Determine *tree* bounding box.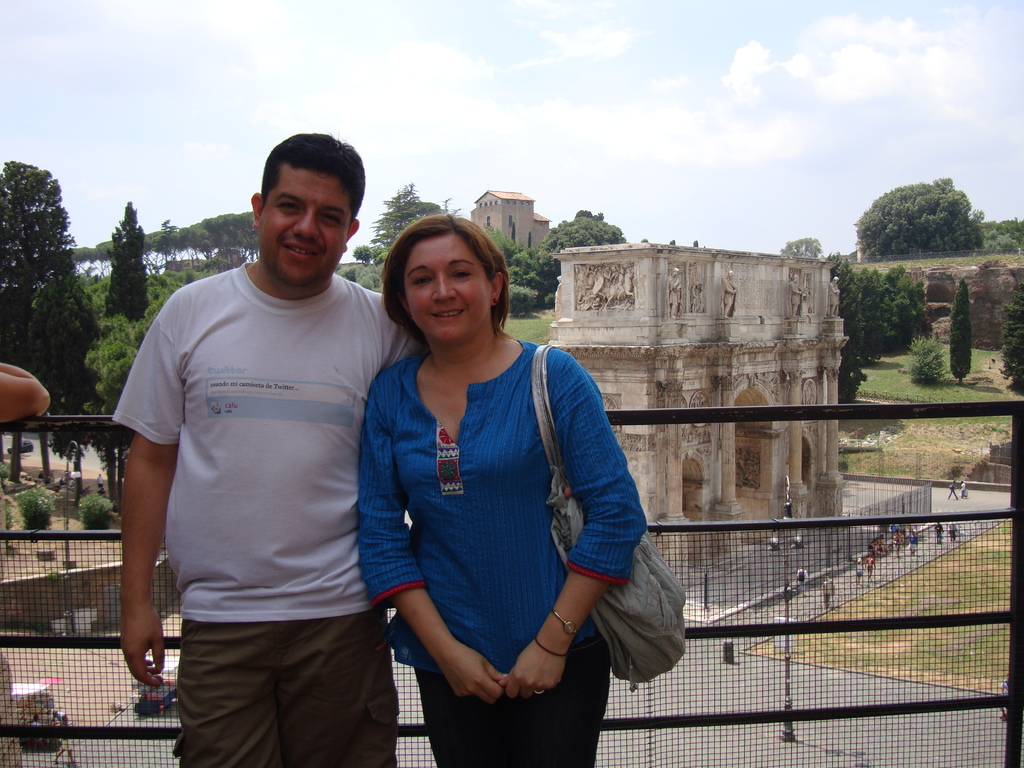
Determined: BBox(82, 311, 140, 512).
